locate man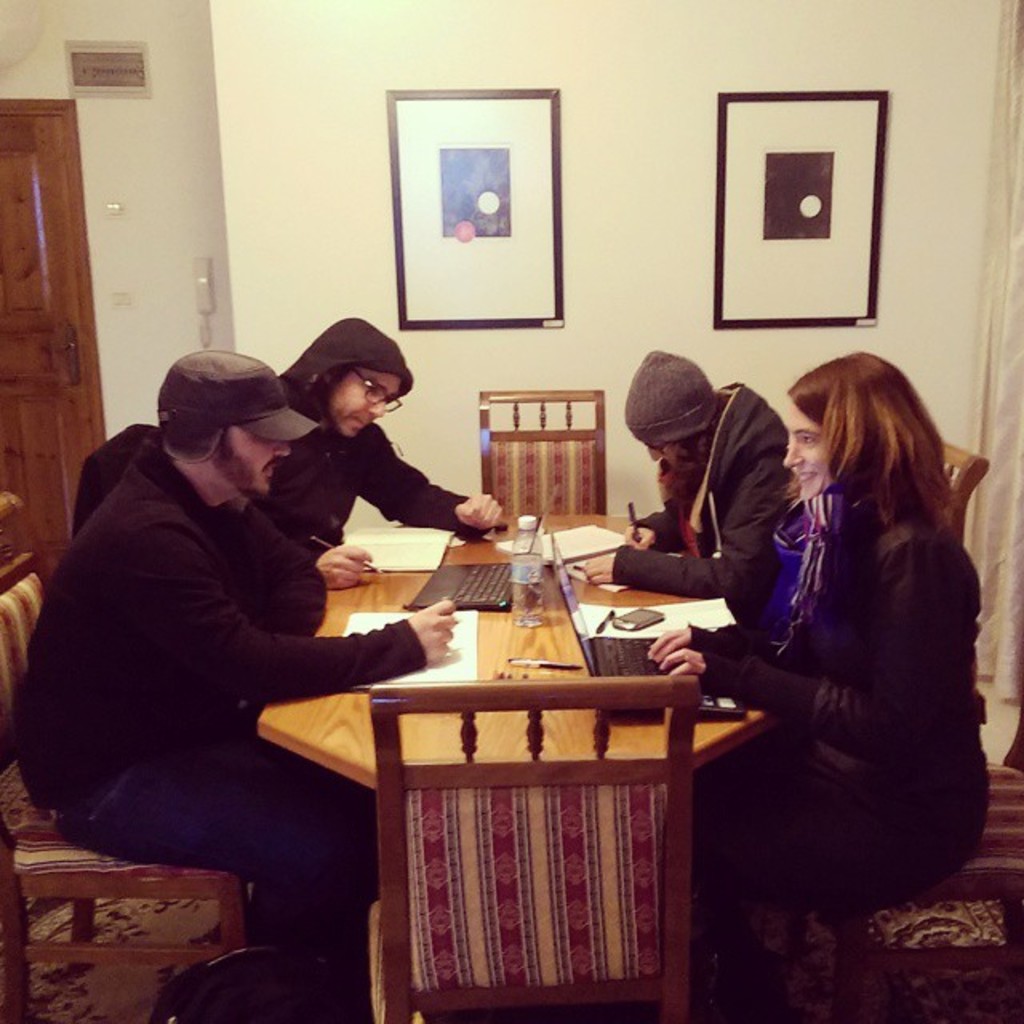
272,310,504,590
